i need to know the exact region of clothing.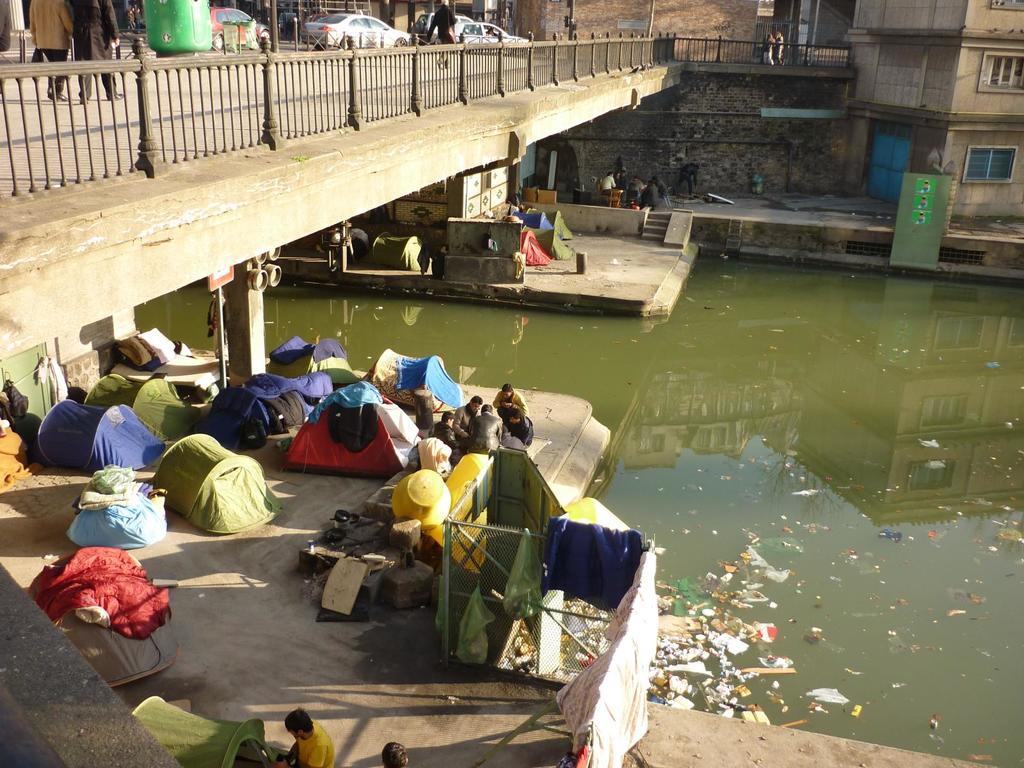
Region: 28 0 76 93.
